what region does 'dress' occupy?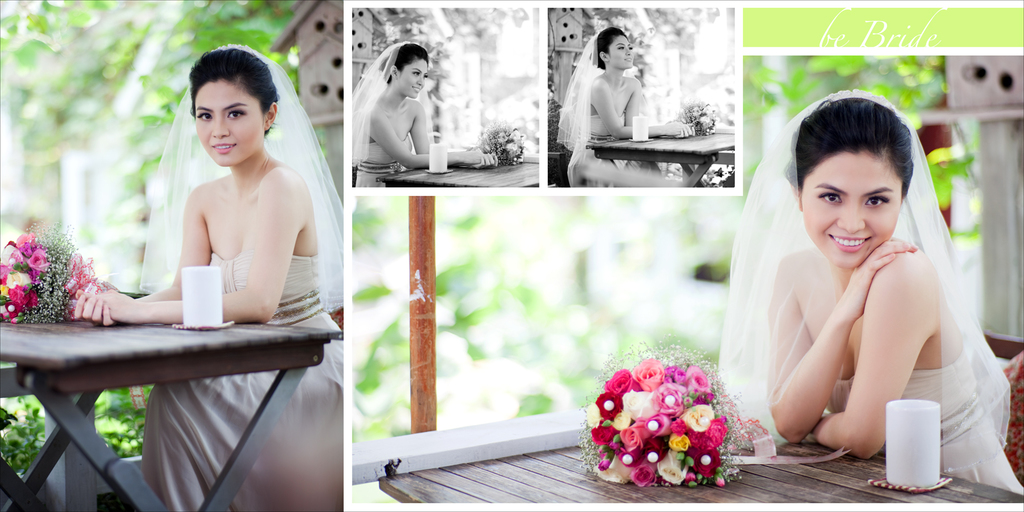
select_region(354, 134, 413, 188).
